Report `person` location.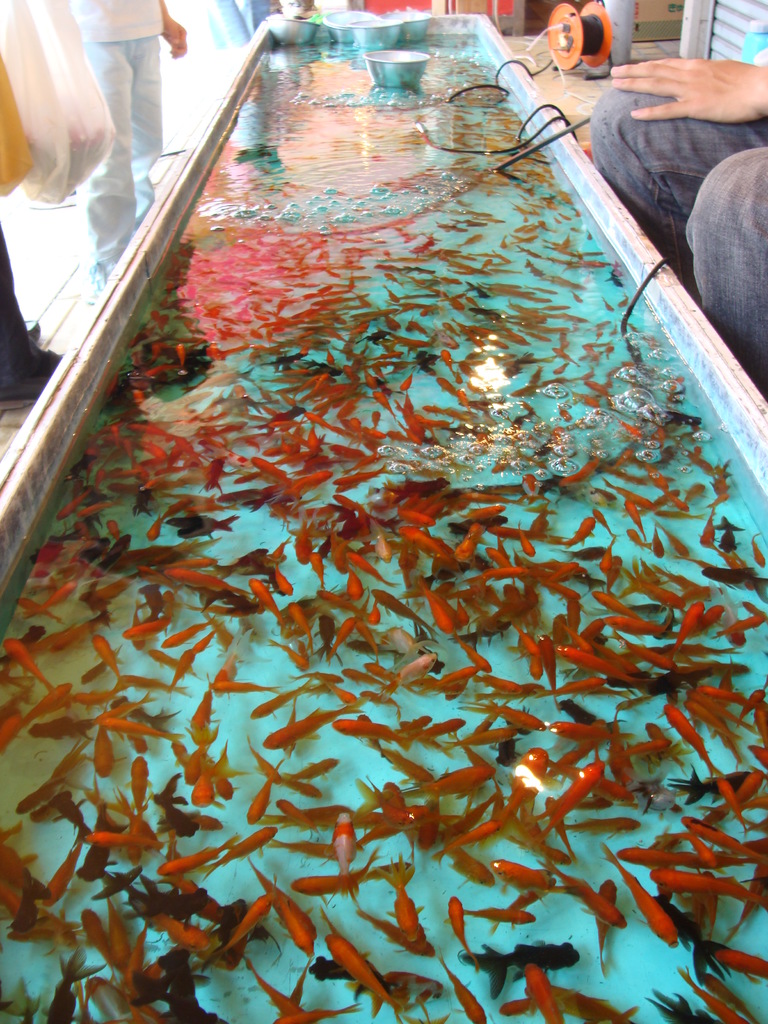
Report: 0, 221, 63, 412.
